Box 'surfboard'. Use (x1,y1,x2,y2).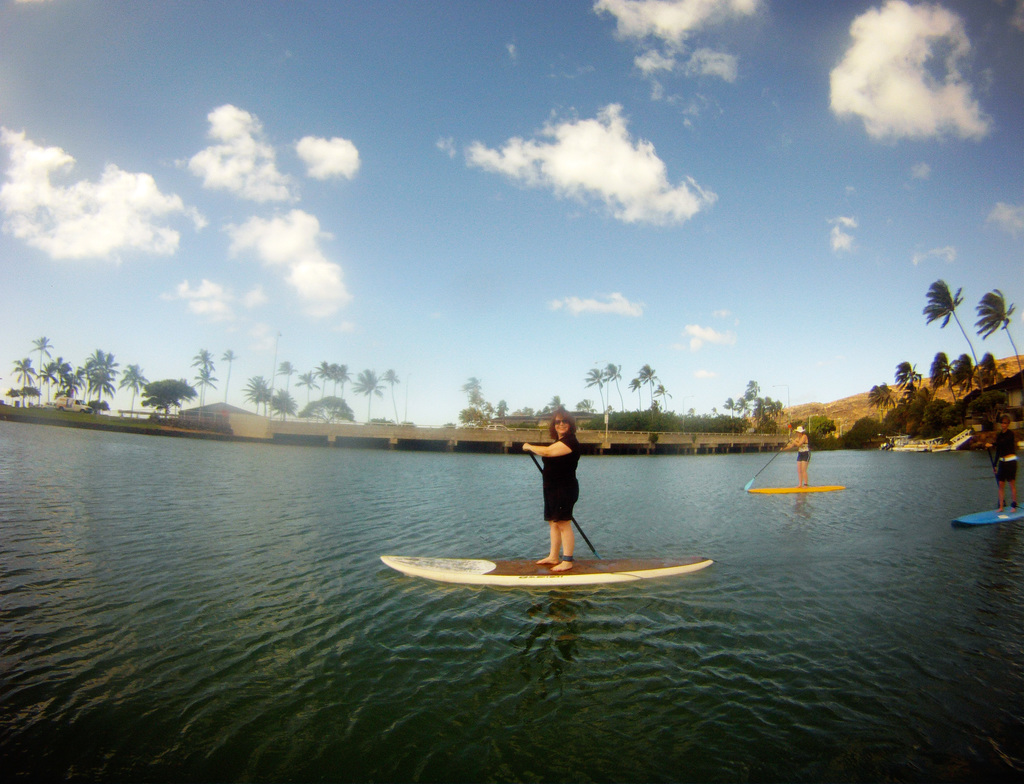
(380,553,716,592).
